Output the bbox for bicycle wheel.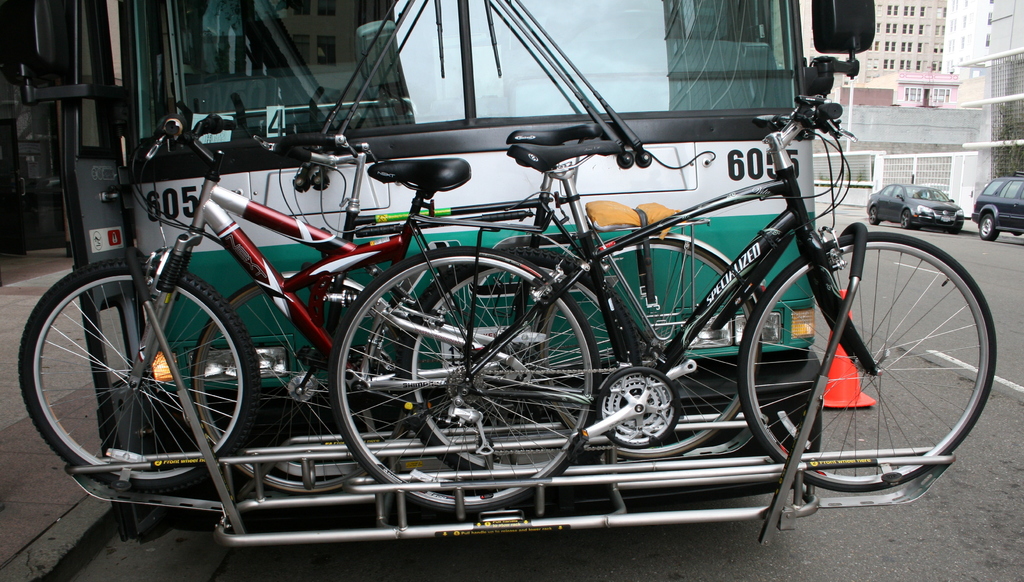
(193,283,406,502).
